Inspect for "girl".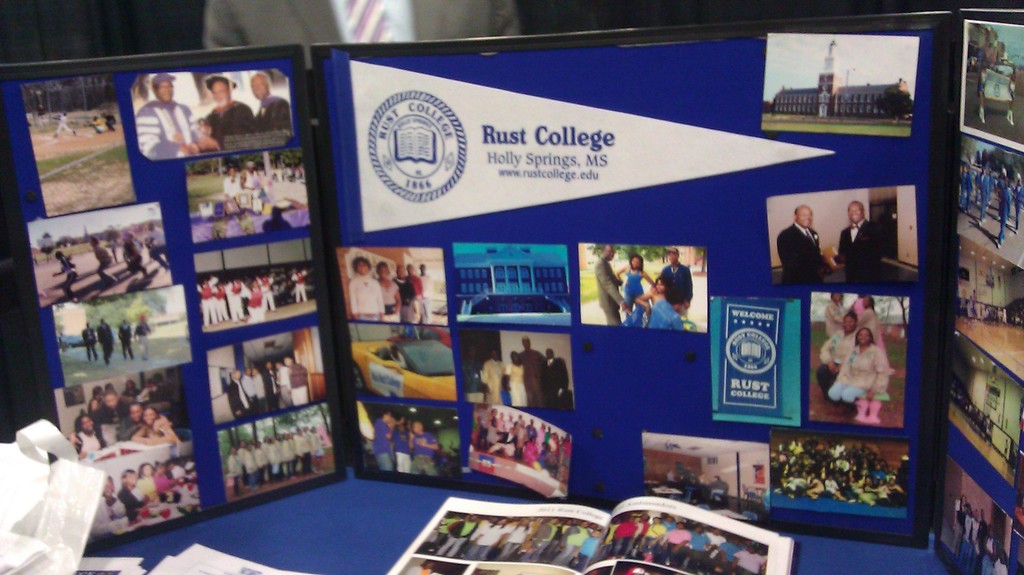
Inspection: (x1=836, y1=324, x2=888, y2=421).
